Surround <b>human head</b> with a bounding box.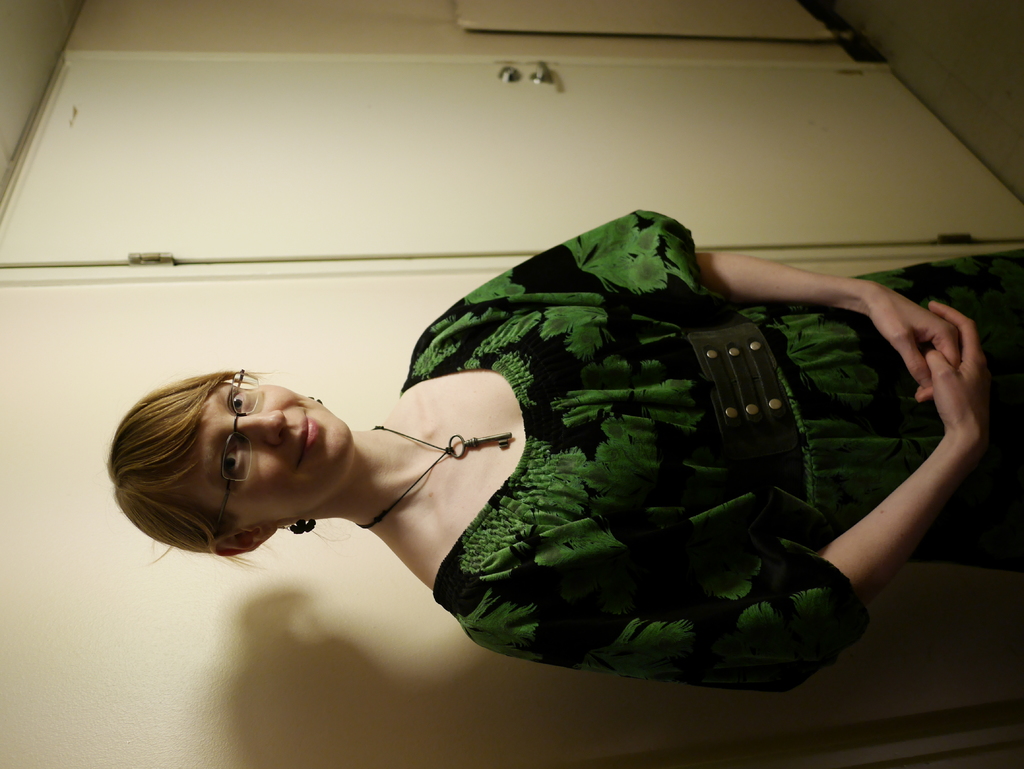
[121, 366, 346, 540].
